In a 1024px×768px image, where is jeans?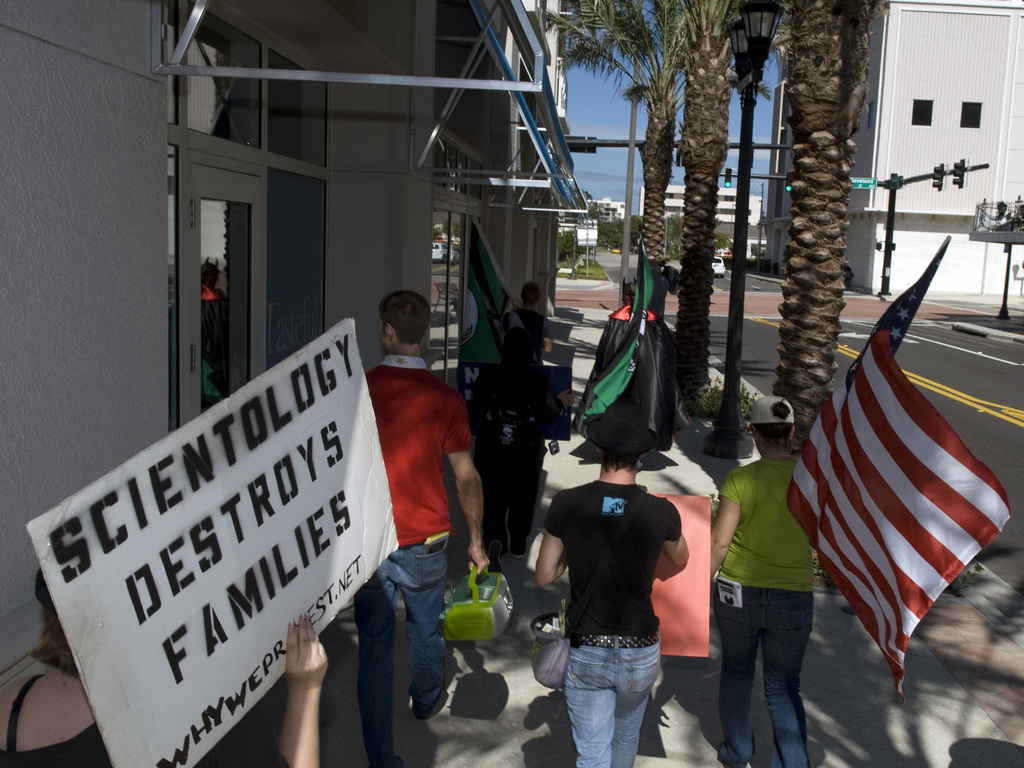
x1=717, y1=590, x2=816, y2=767.
